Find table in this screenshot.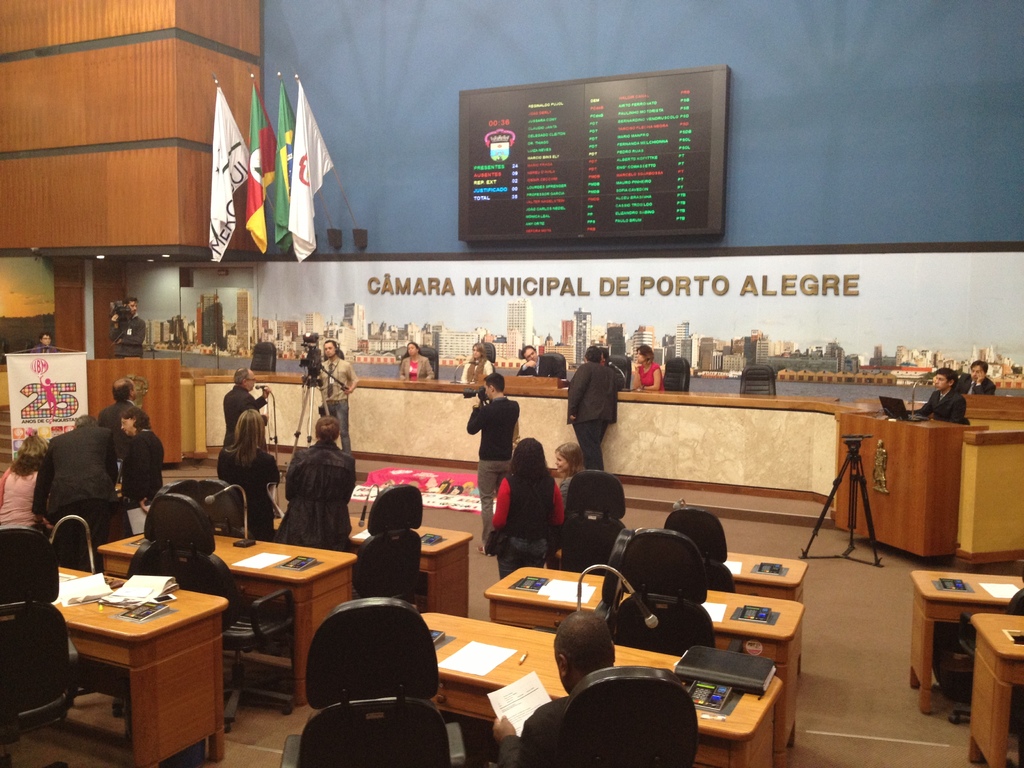
The bounding box for table is <bbox>420, 606, 785, 767</bbox>.
